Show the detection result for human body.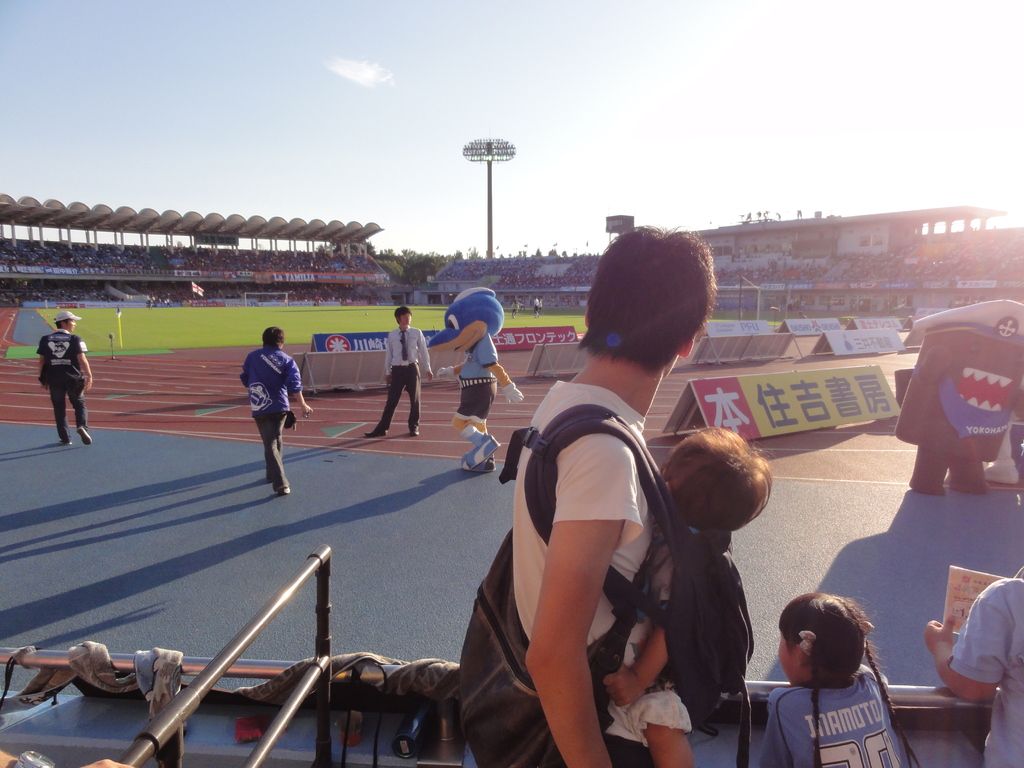
box(365, 306, 433, 438).
